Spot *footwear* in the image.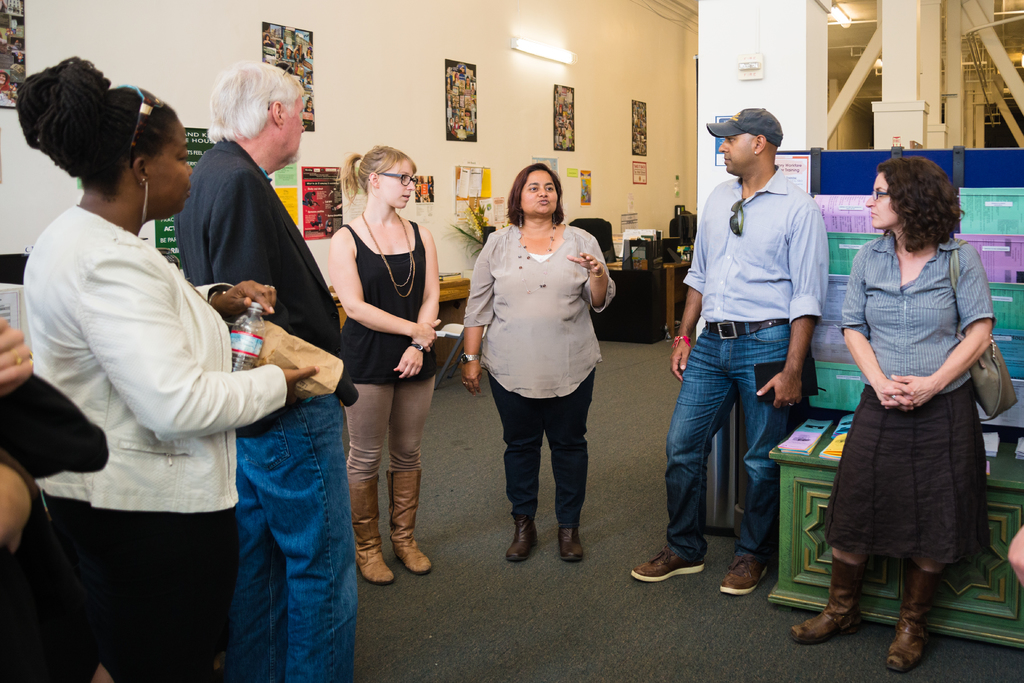
*footwear* found at box=[624, 545, 714, 585].
